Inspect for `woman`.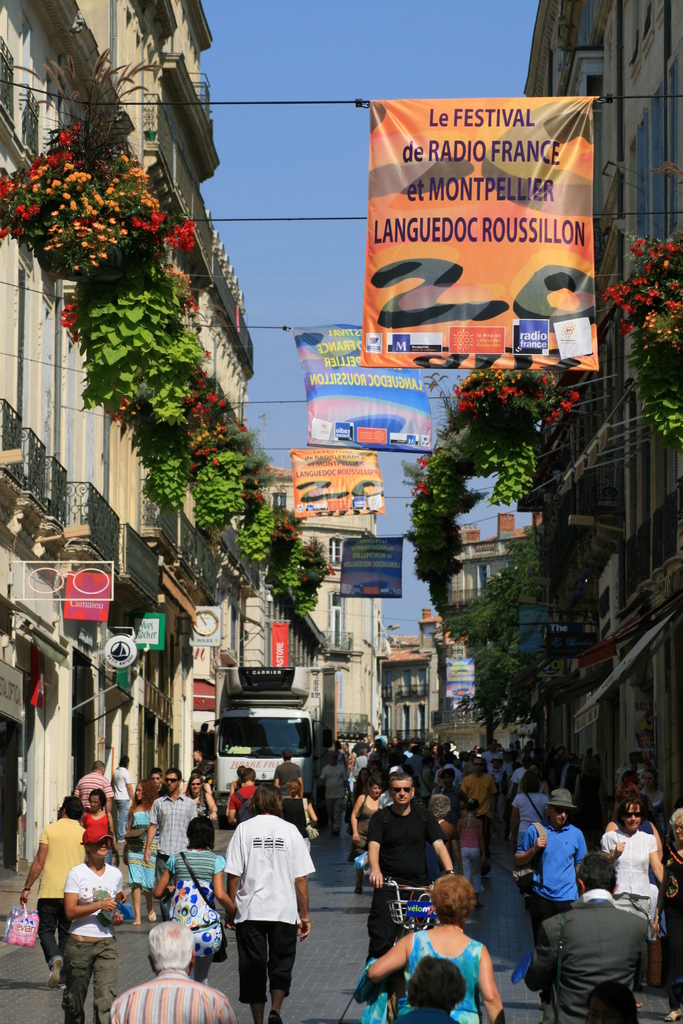
Inspection: {"left": 350, "top": 768, "right": 374, "bottom": 803}.
